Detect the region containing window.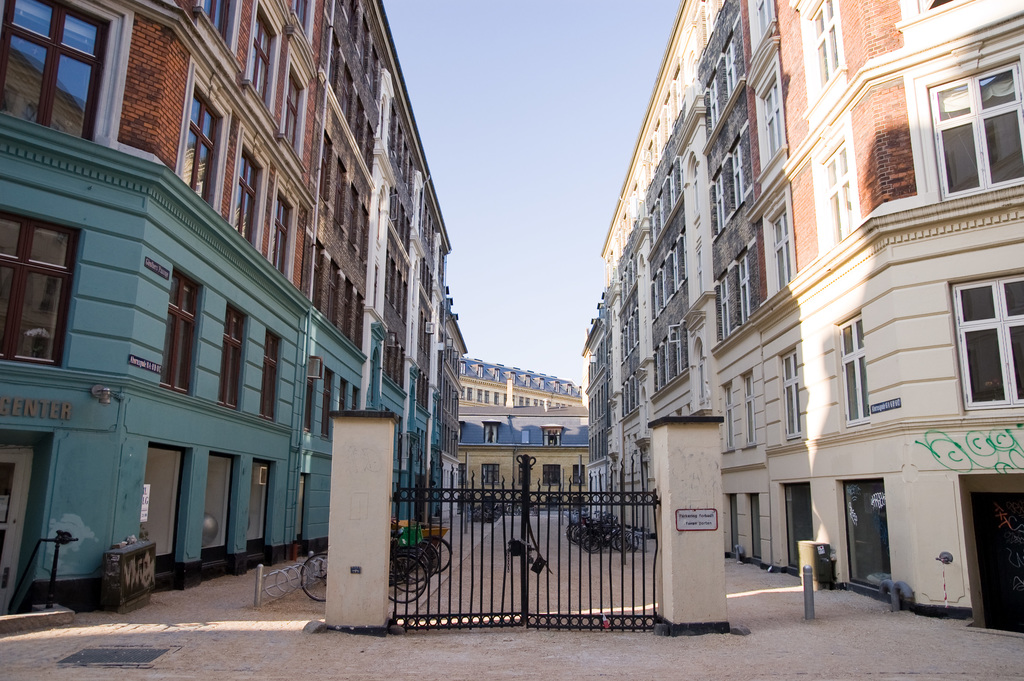
(x1=545, y1=427, x2=561, y2=447).
